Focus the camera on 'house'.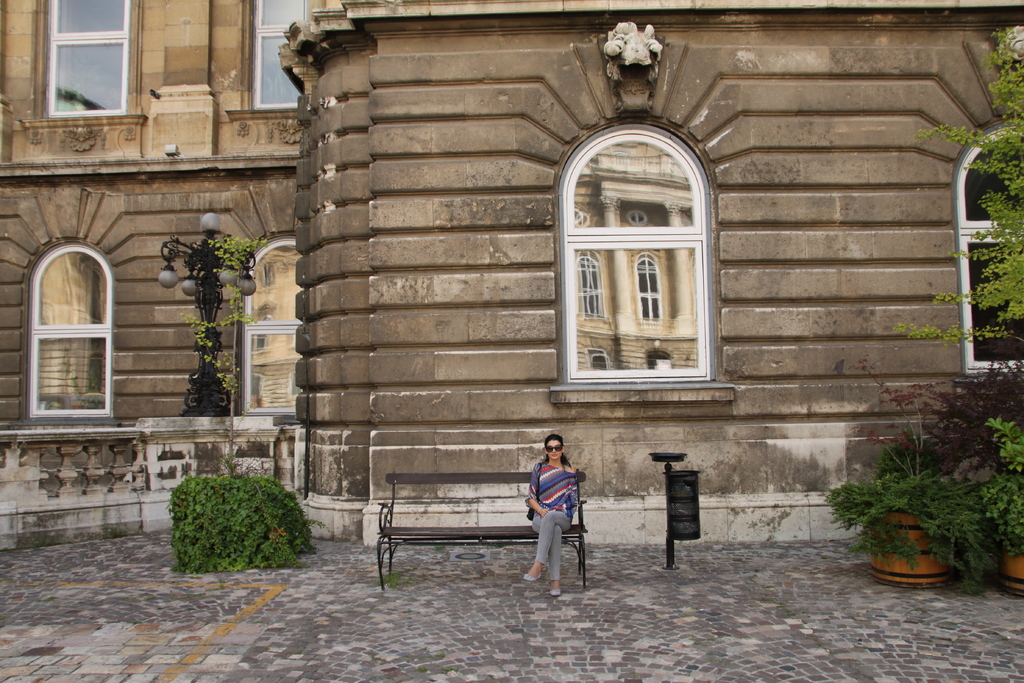
Focus region: [0,1,338,434].
